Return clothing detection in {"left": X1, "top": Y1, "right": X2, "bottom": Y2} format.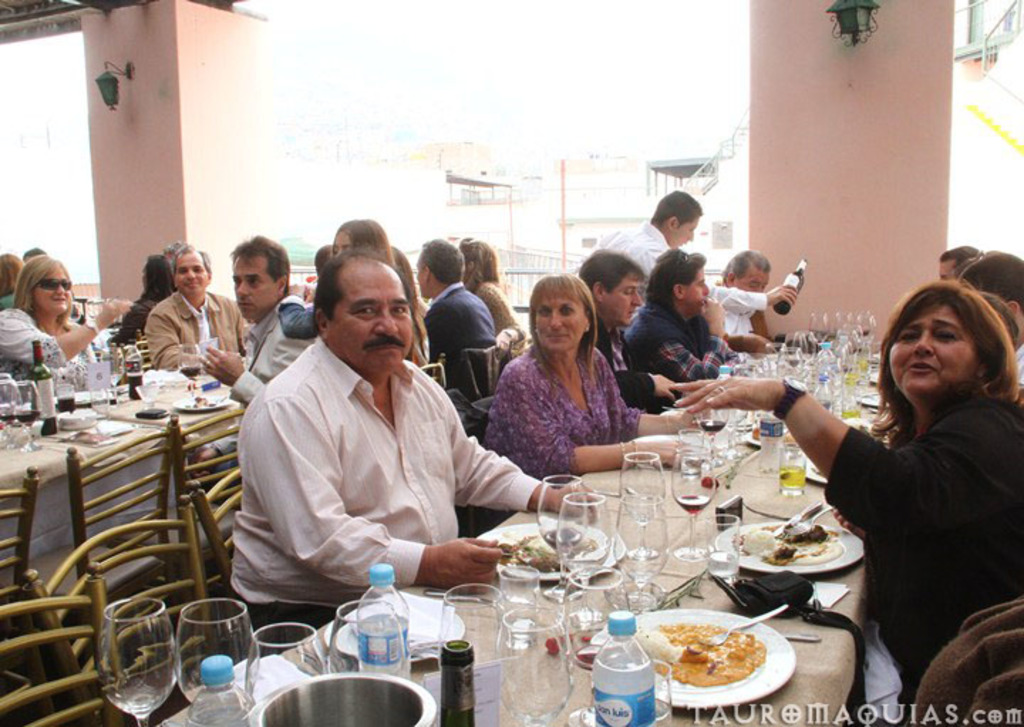
{"left": 586, "top": 317, "right": 680, "bottom": 413}.
